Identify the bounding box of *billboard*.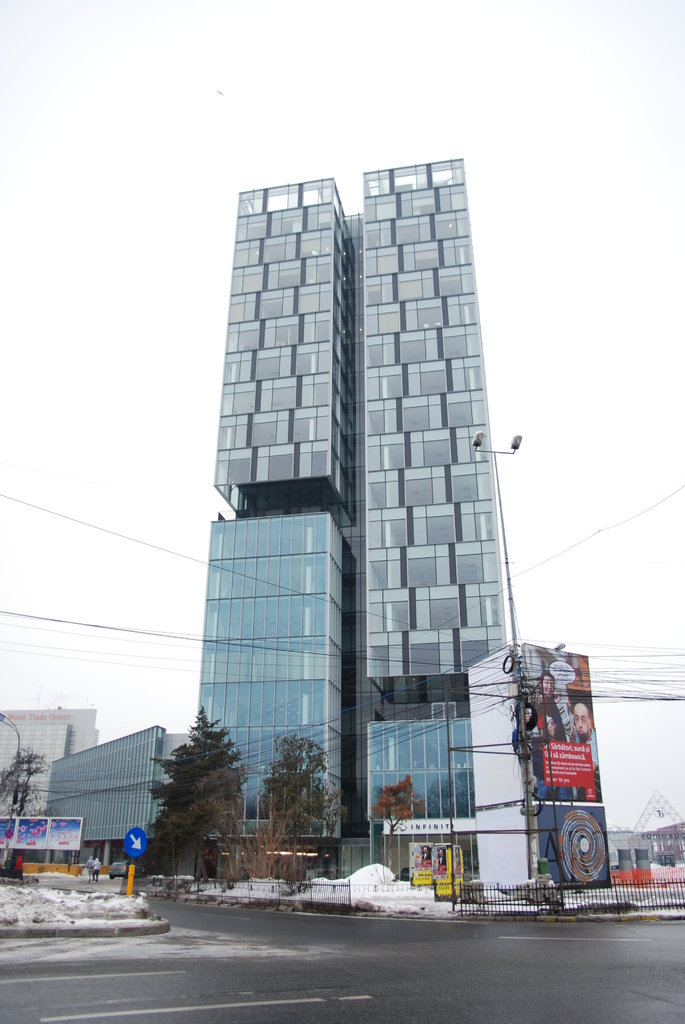
[left=524, top=641, right=613, bottom=886].
